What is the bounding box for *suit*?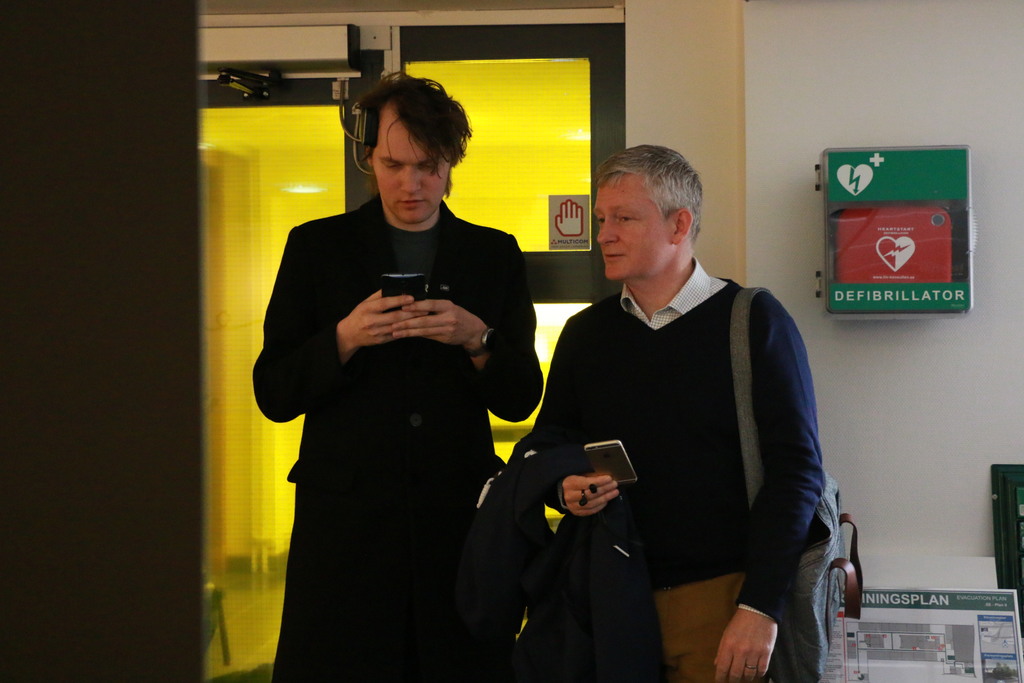
BBox(248, 188, 541, 484).
